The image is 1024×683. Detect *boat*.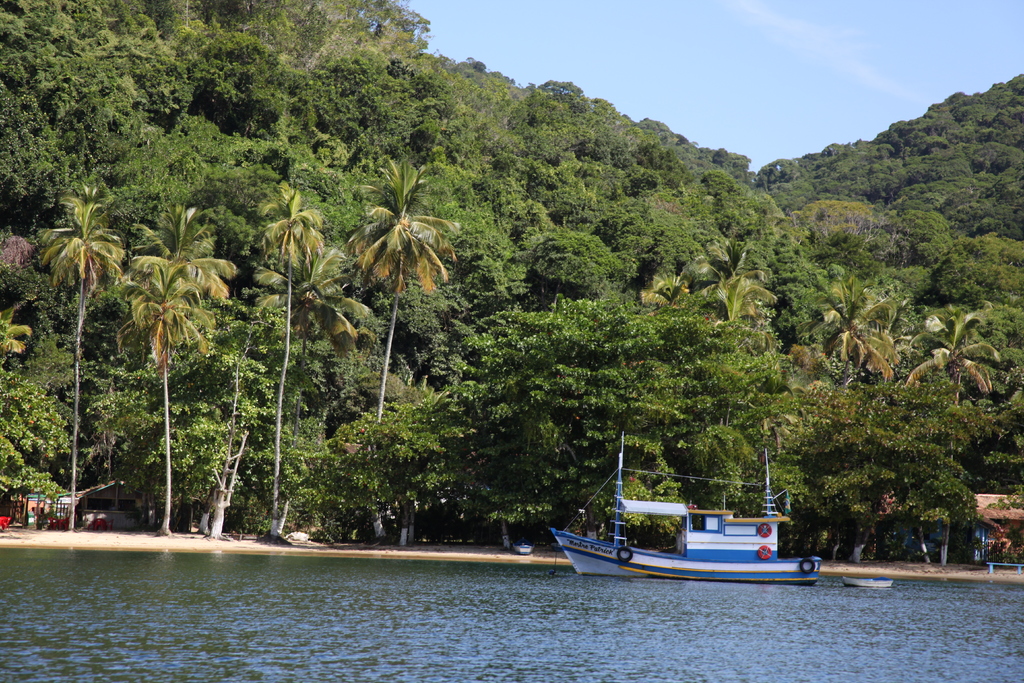
Detection: [left=841, top=575, right=893, bottom=588].
